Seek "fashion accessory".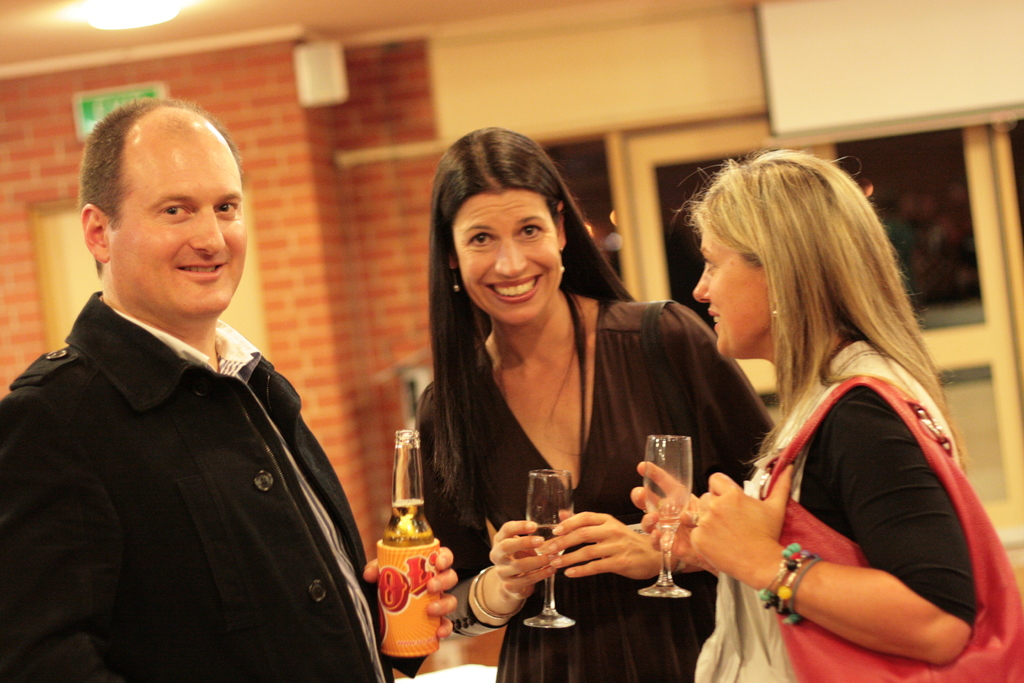
select_region(769, 302, 781, 319).
